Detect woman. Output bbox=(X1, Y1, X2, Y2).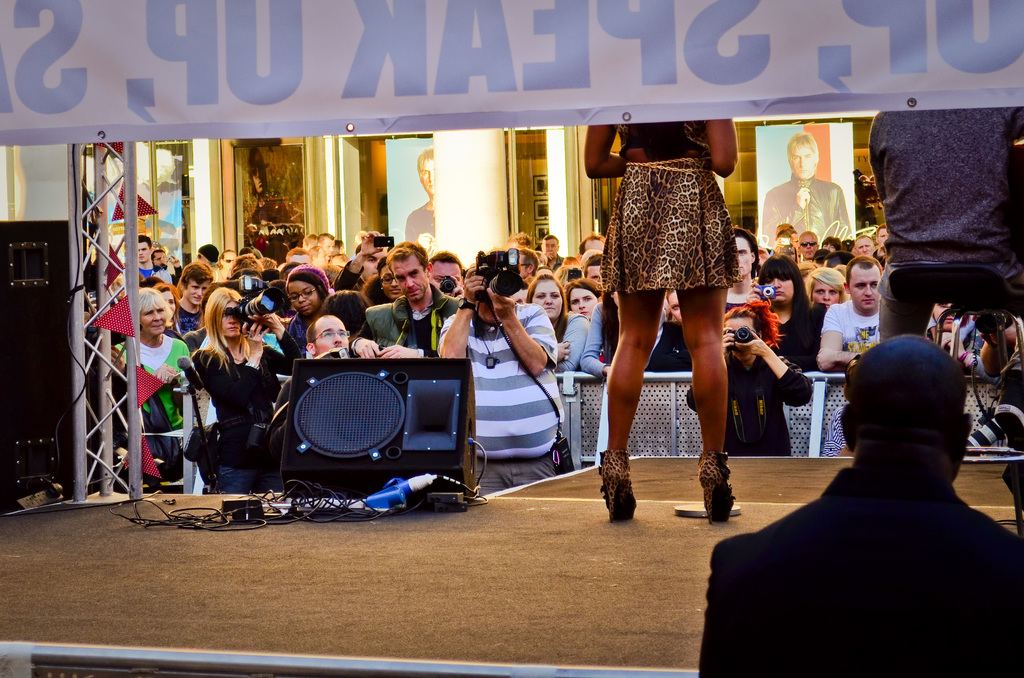
bbox=(687, 298, 819, 456).
